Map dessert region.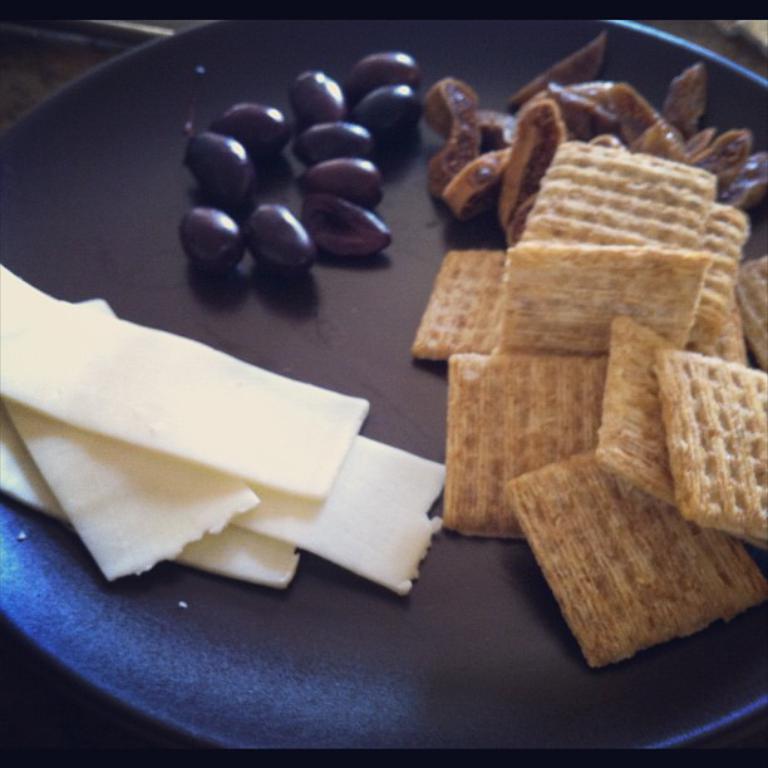
Mapped to locate(404, 94, 744, 640).
